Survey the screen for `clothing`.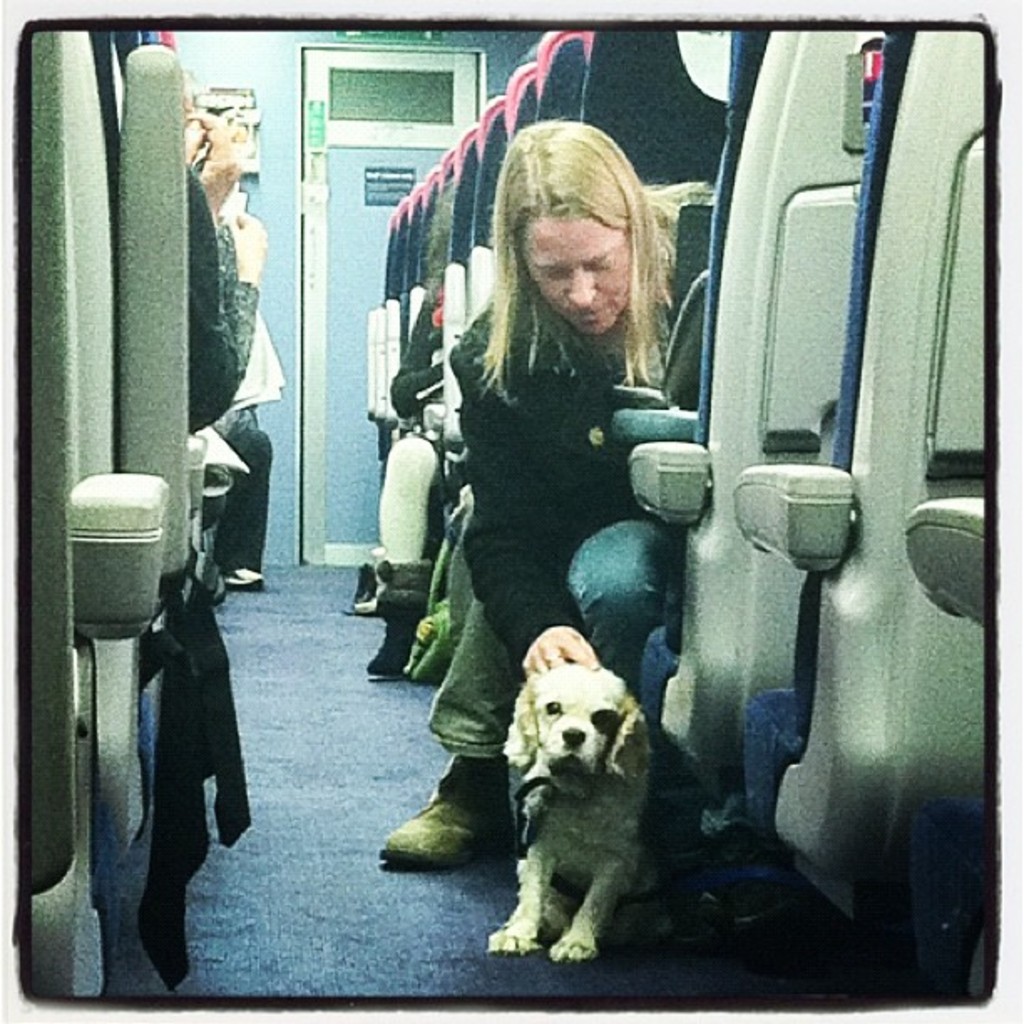
Survey found: 380/201/736/736.
